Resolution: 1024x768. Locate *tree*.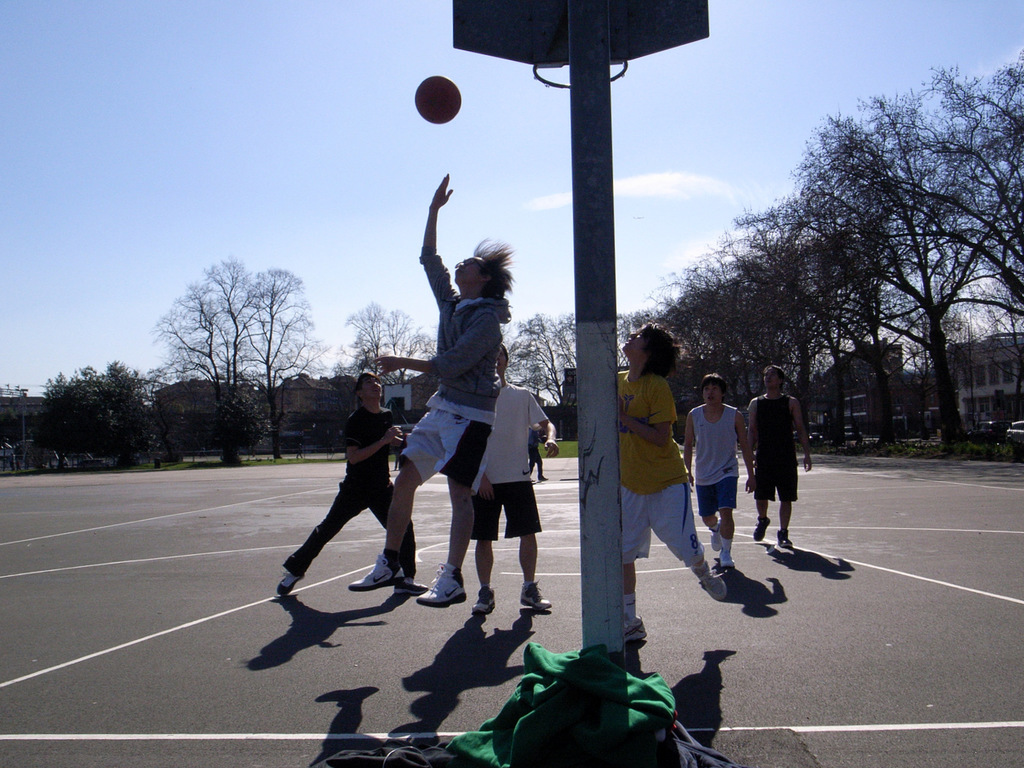
box(331, 300, 439, 387).
